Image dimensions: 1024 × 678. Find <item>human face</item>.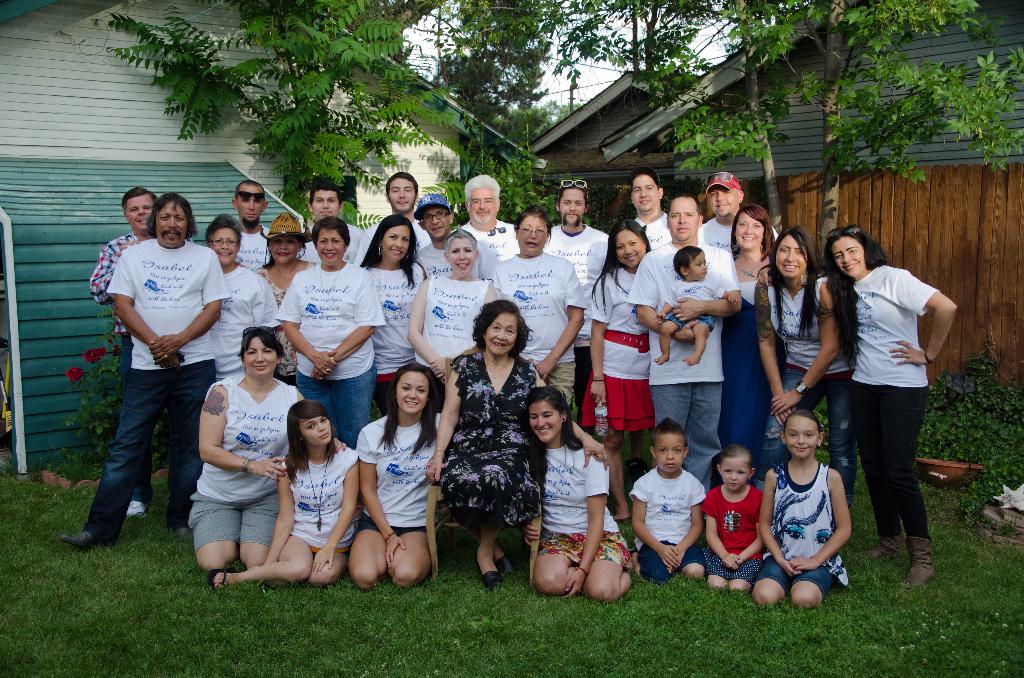
BBox(534, 396, 565, 442).
